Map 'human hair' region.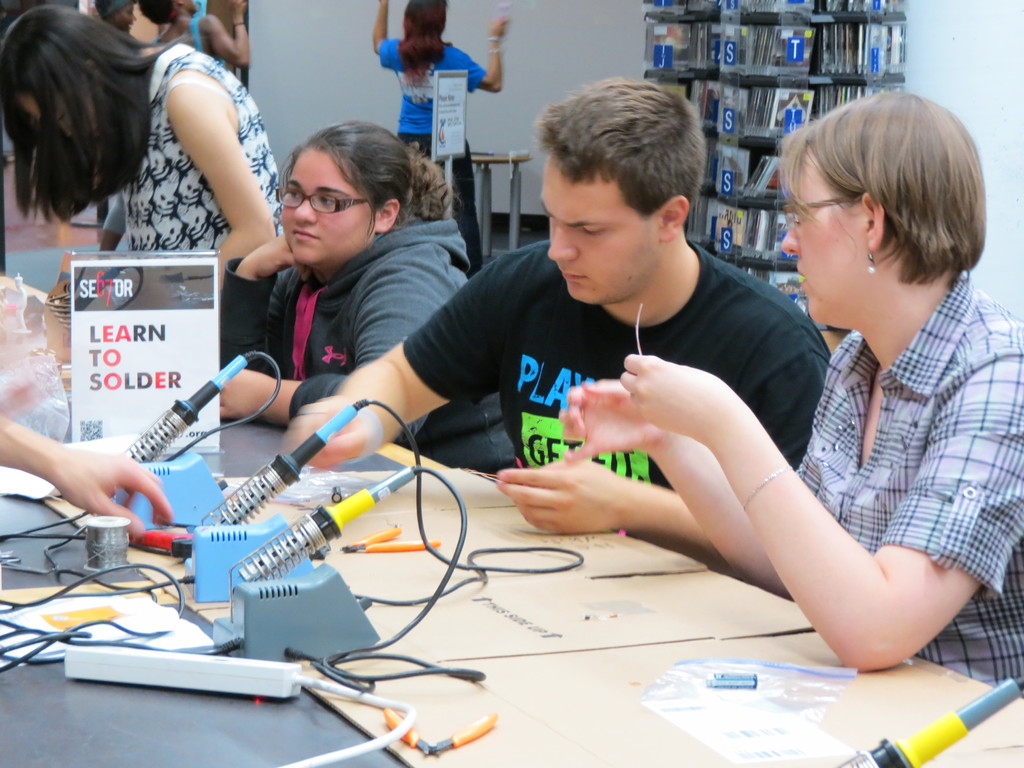
Mapped to {"x1": 531, "y1": 78, "x2": 706, "y2": 217}.
